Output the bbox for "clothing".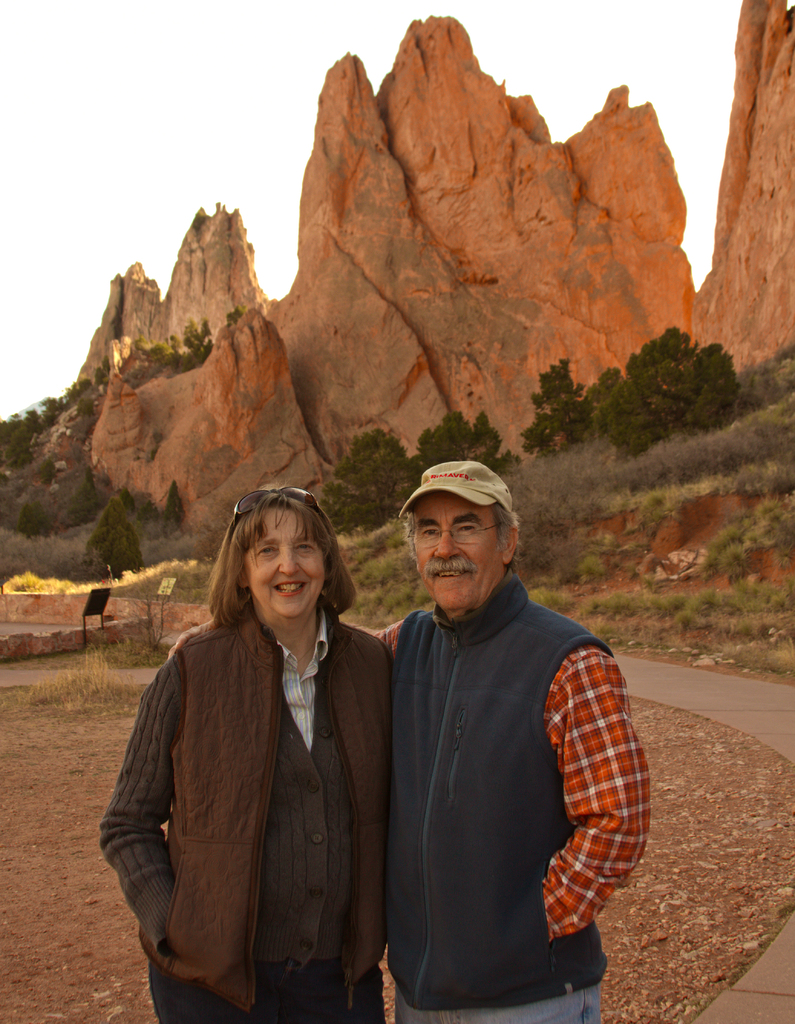
Rect(365, 543, 643, 1015).
